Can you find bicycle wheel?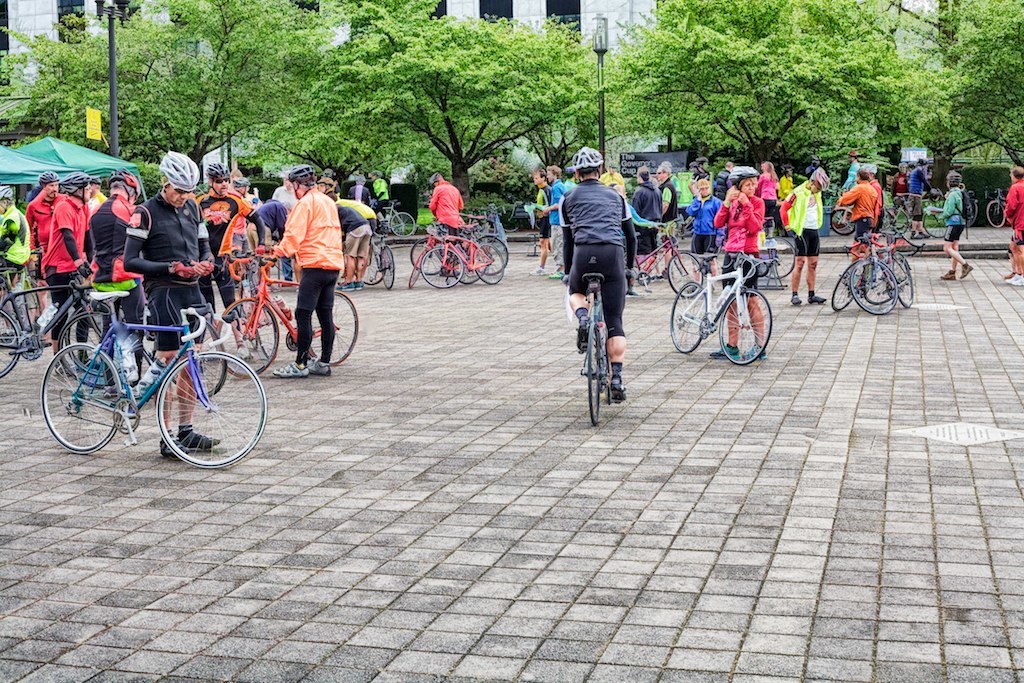
Yes, bounding box: <box>355,245,381,290</box>.
